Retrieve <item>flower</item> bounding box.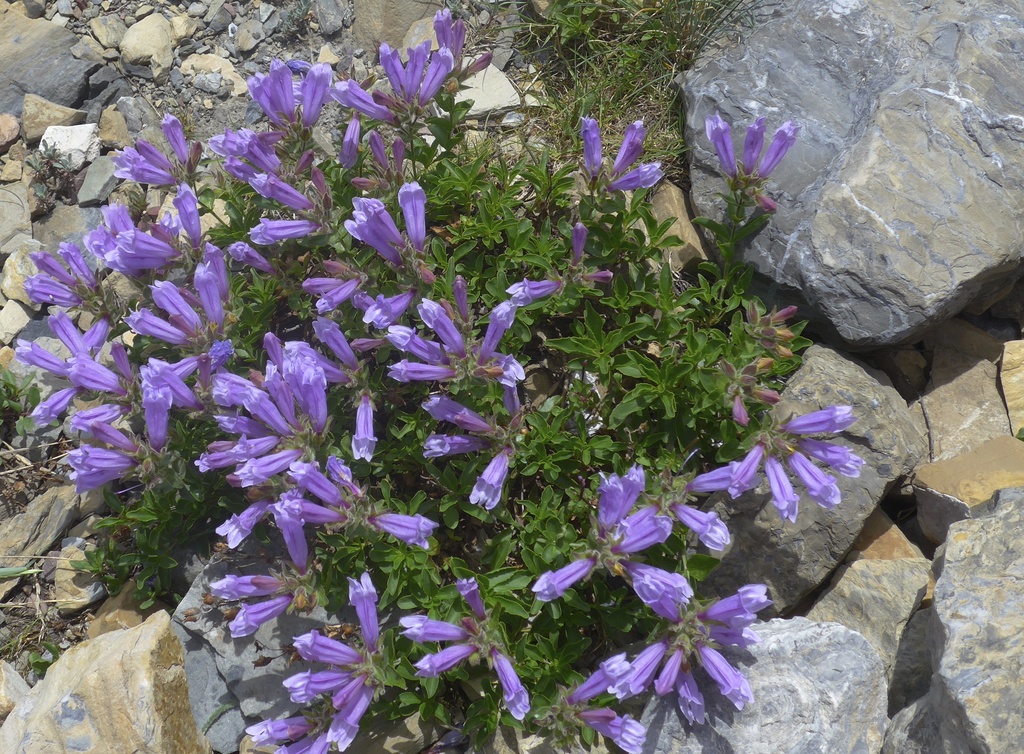
Bounding box: 467, 450, 509, 514.
